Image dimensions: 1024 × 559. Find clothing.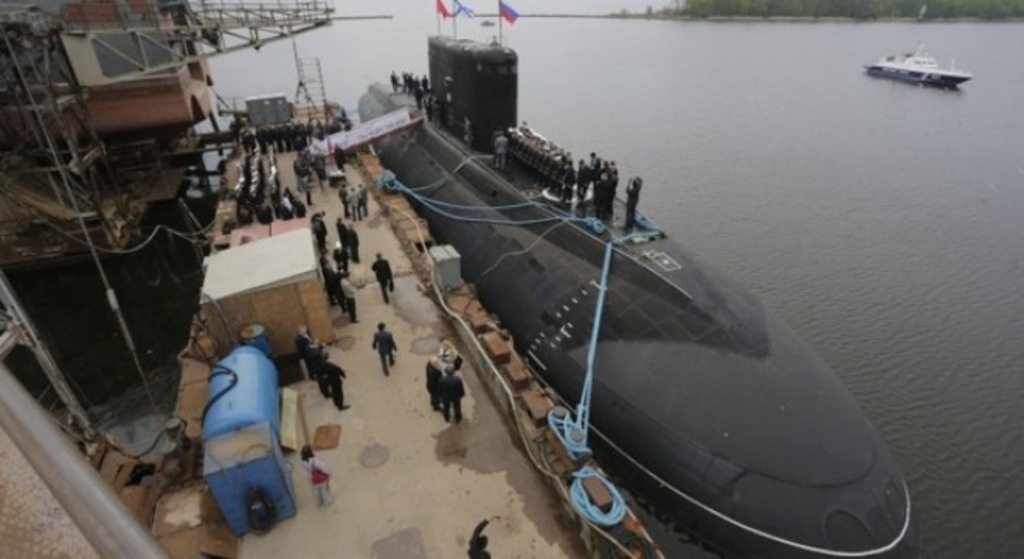
select_region(304, 455, 334, 509).
